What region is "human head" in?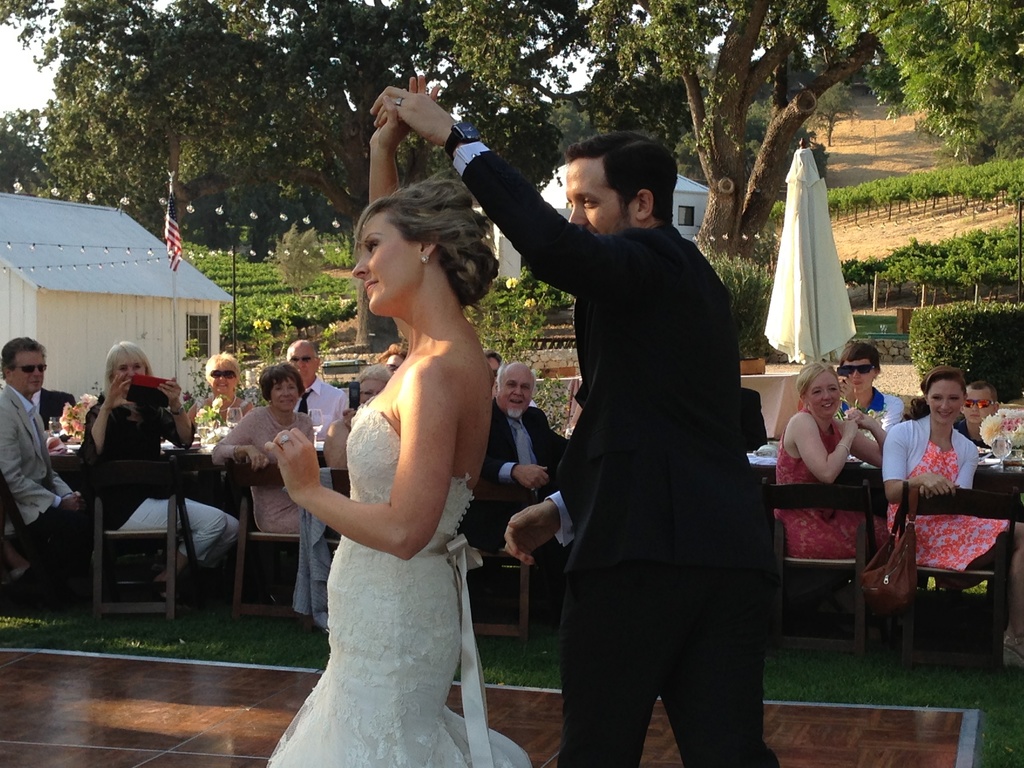
x1=348 y1=173 x2=484 y2=315.
